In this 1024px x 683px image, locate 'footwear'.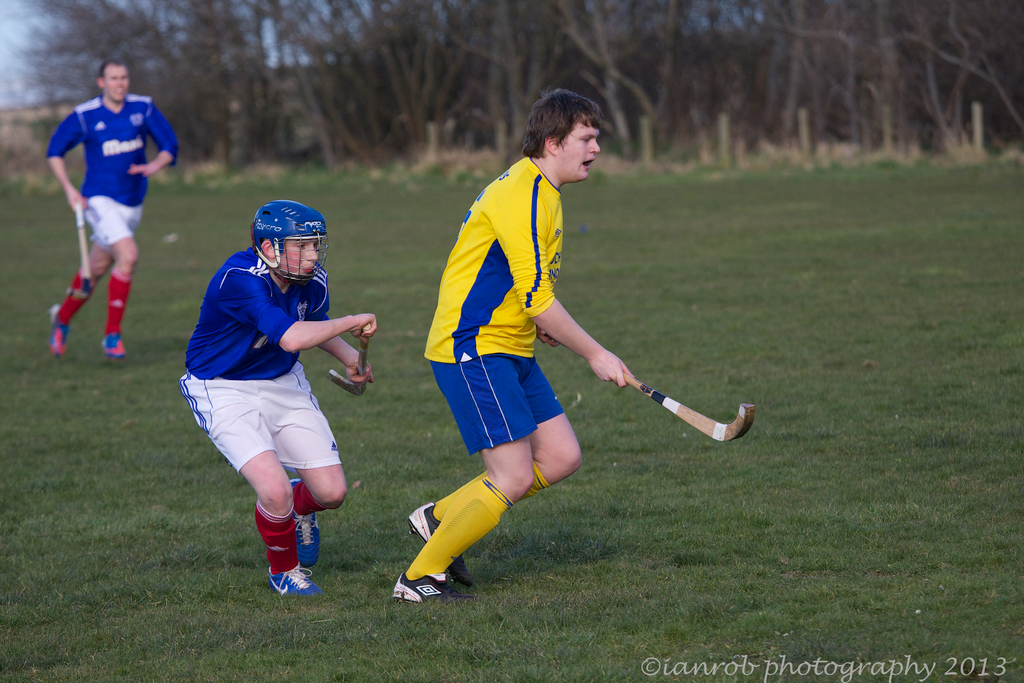
Bounding box: region(388, 568, 467, 609).
